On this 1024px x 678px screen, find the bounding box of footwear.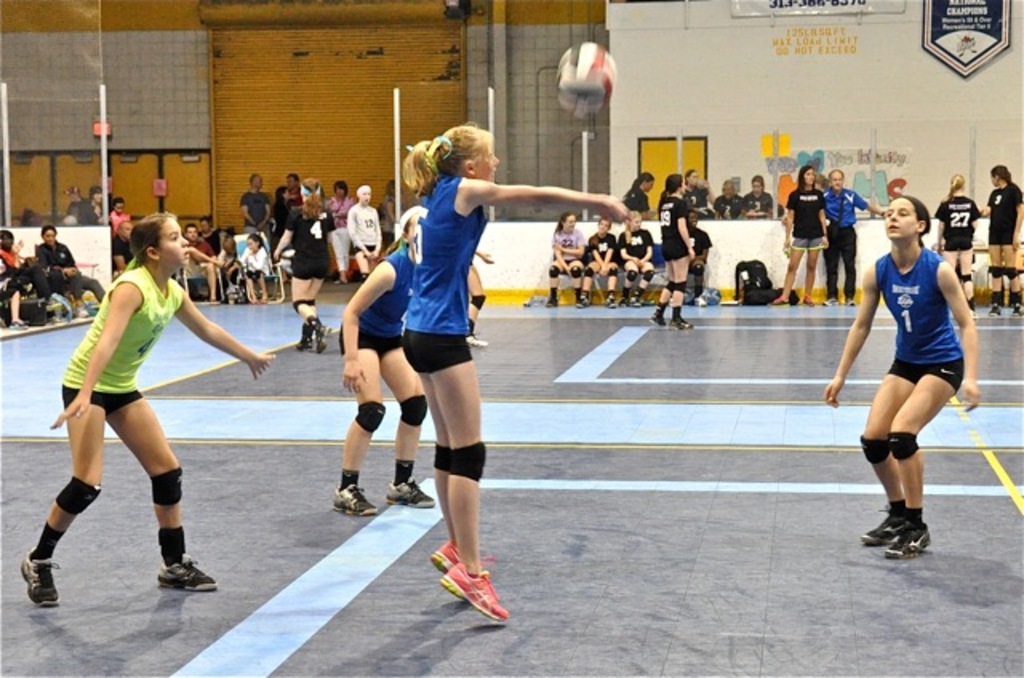
Bounding box: [286,318,310,345].
